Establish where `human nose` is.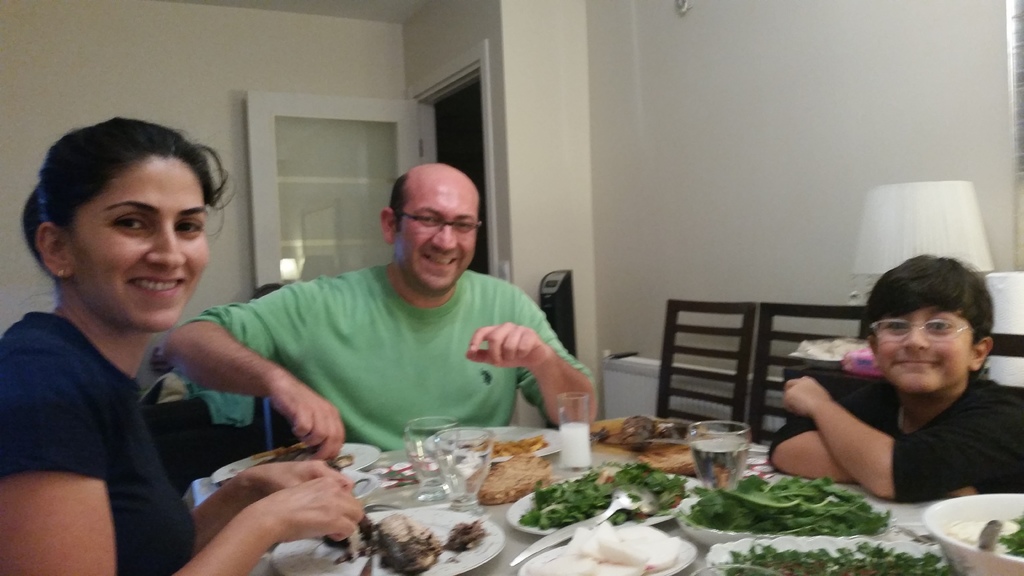
Established at 431, 223, 460, 252.
